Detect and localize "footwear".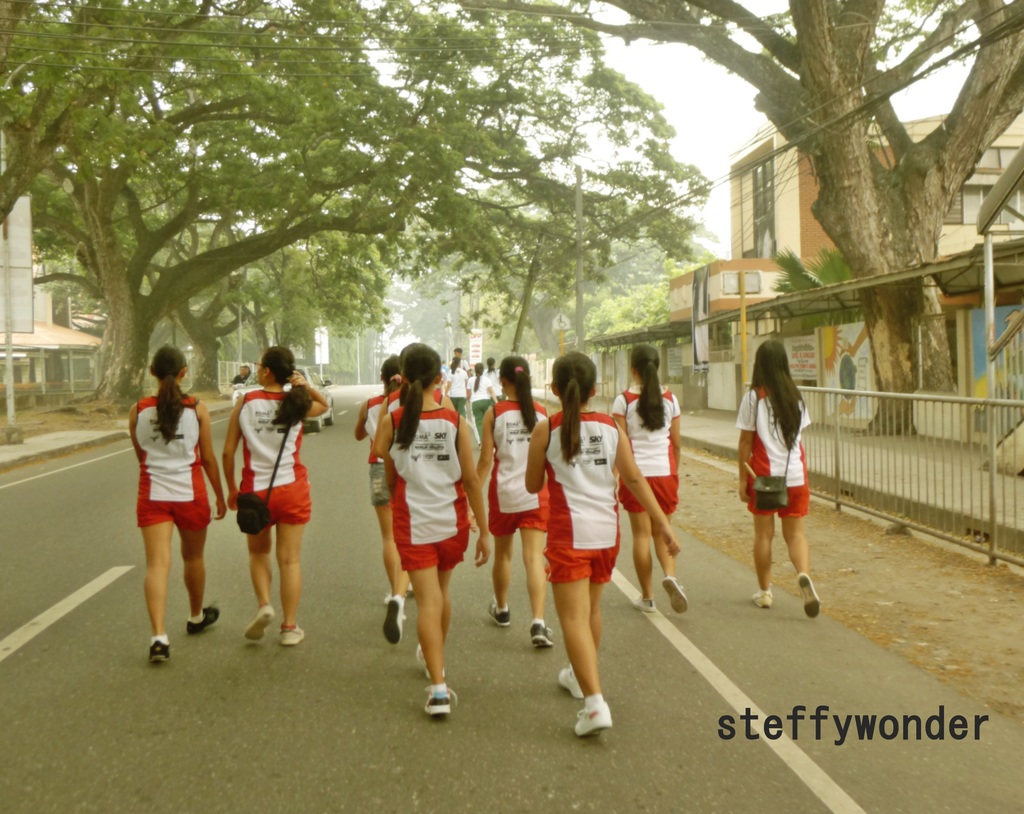
Localized at [752,586,773,607].
